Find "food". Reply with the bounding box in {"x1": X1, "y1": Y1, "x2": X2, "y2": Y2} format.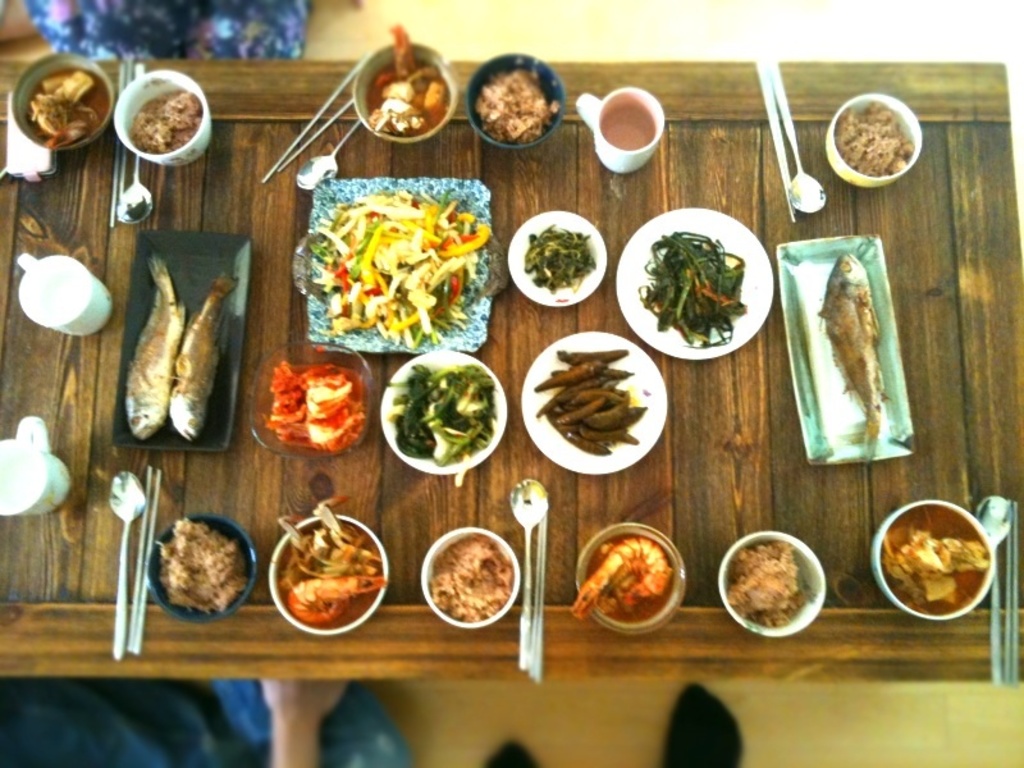
{"x1": 527, "y1": 340, "x2": 657, "y2": 470}.
